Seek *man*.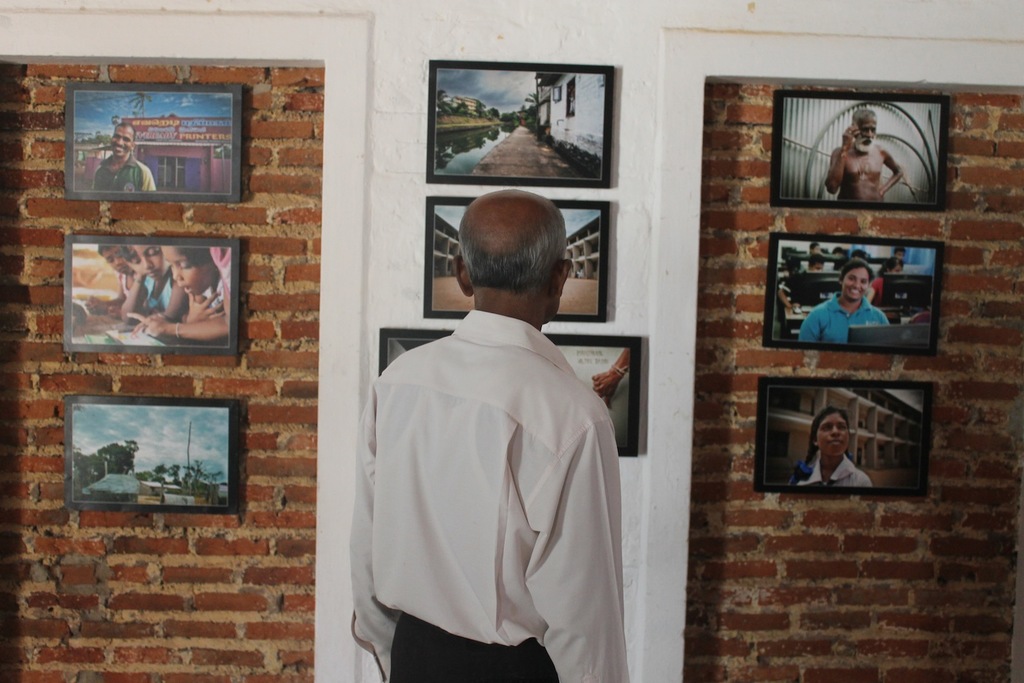
bbox=[90, 125, 154, 189].
